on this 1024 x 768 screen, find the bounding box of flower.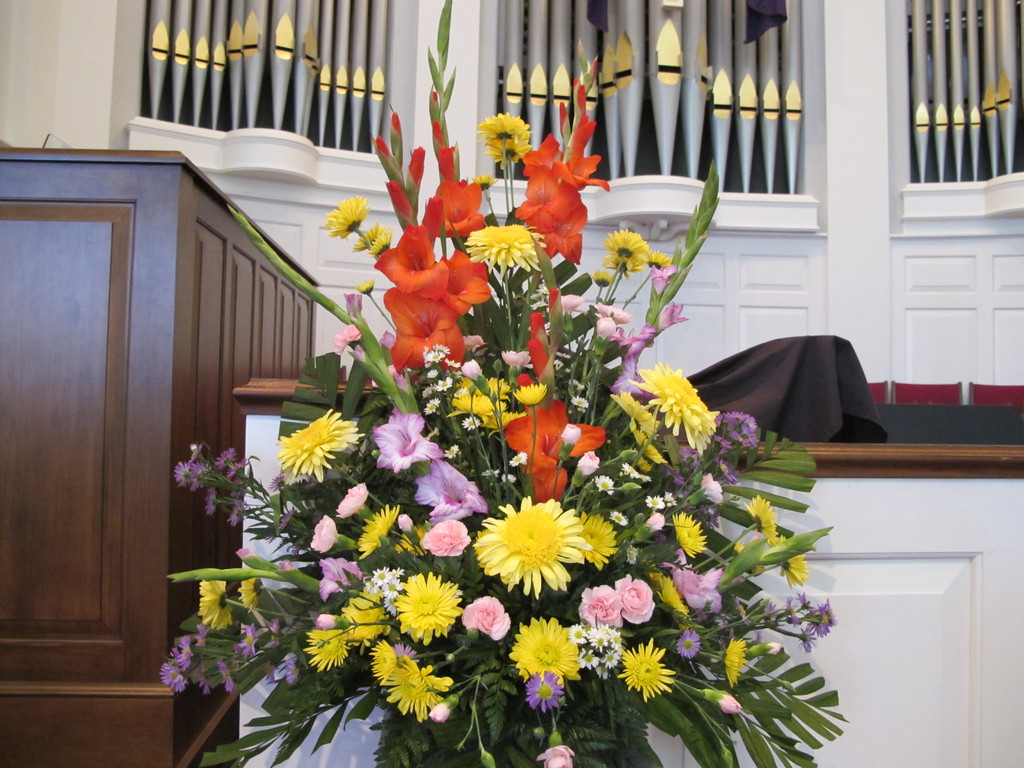
Bounding box: 527:668:567:706.
